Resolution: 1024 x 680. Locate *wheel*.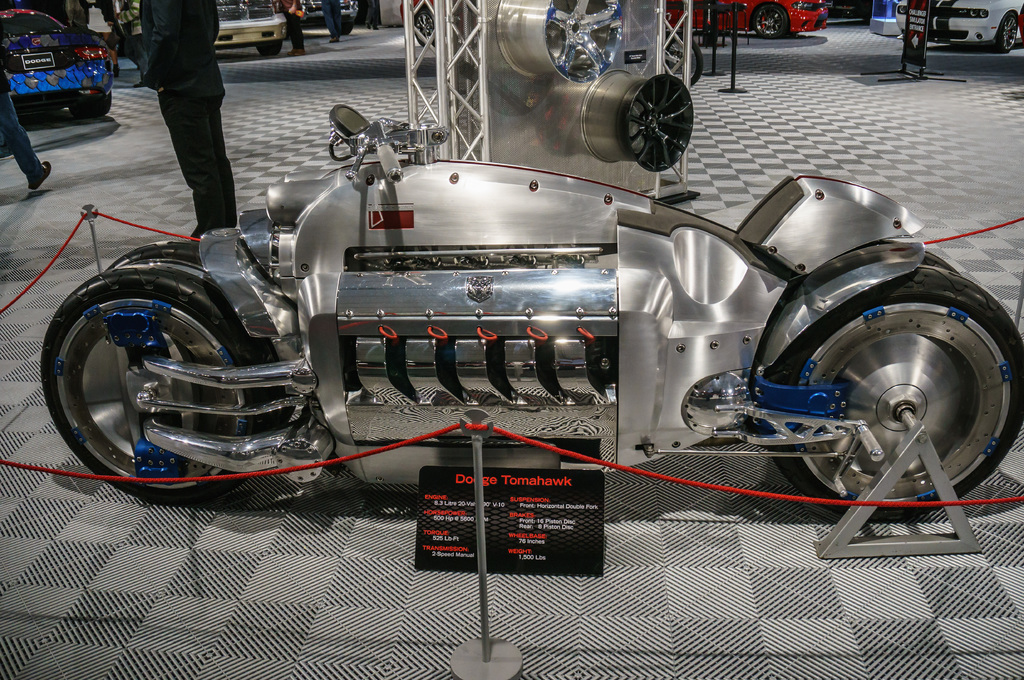
[38, 240, 323, 502].
